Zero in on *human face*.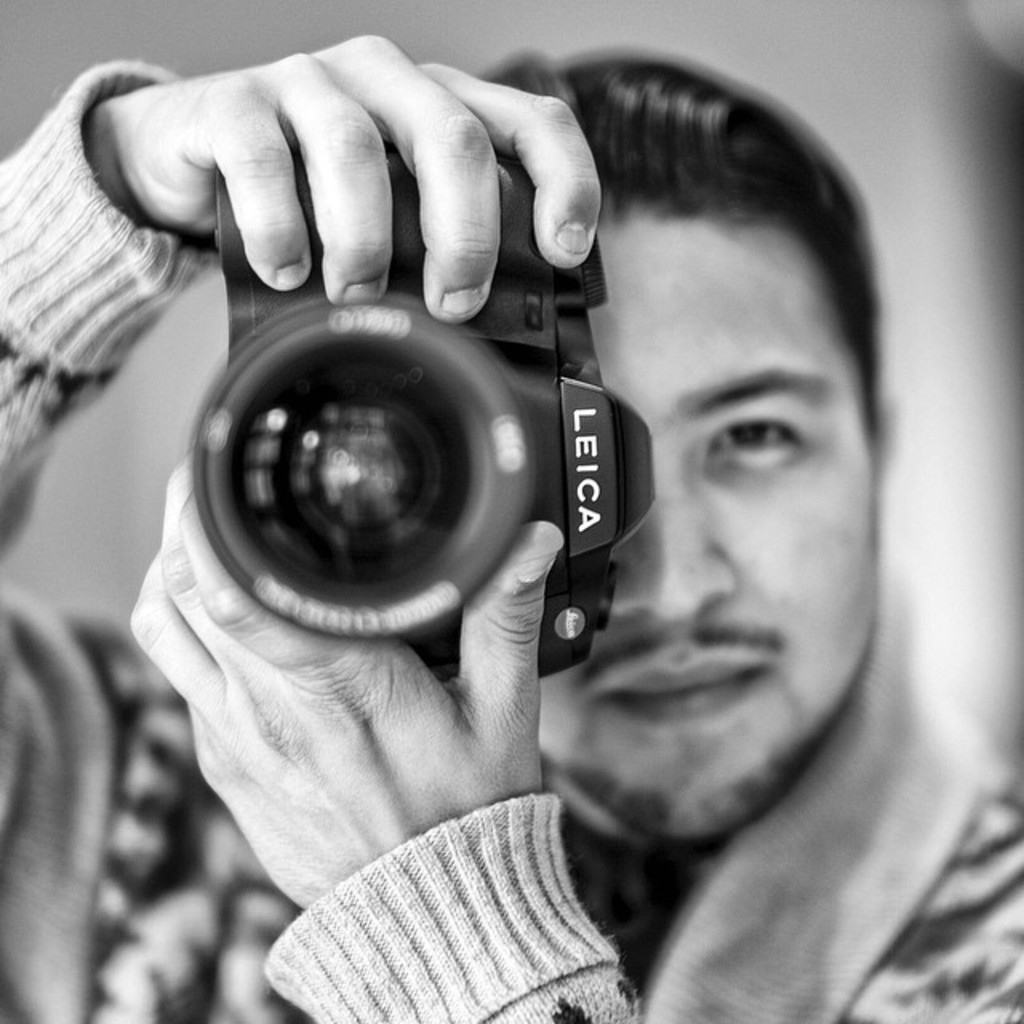
Zeroed in: [x1=522, y1=221, x2=880, y2=851].
